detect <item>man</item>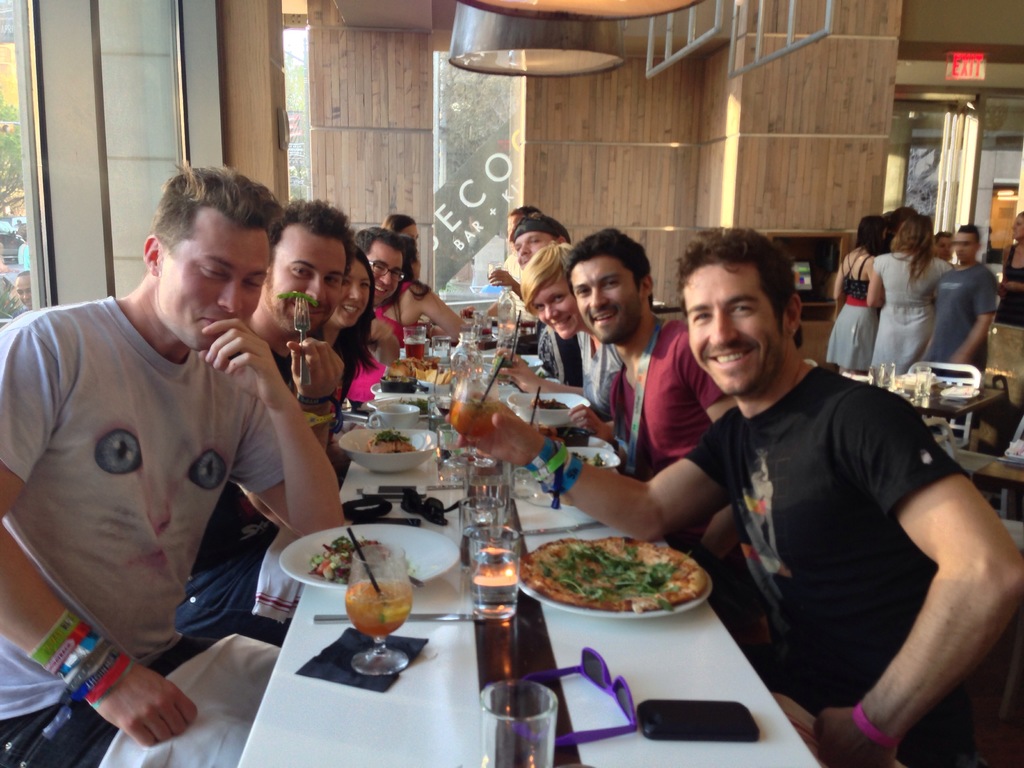
[x1=445, y1=223, x2=1023, y2=767]
